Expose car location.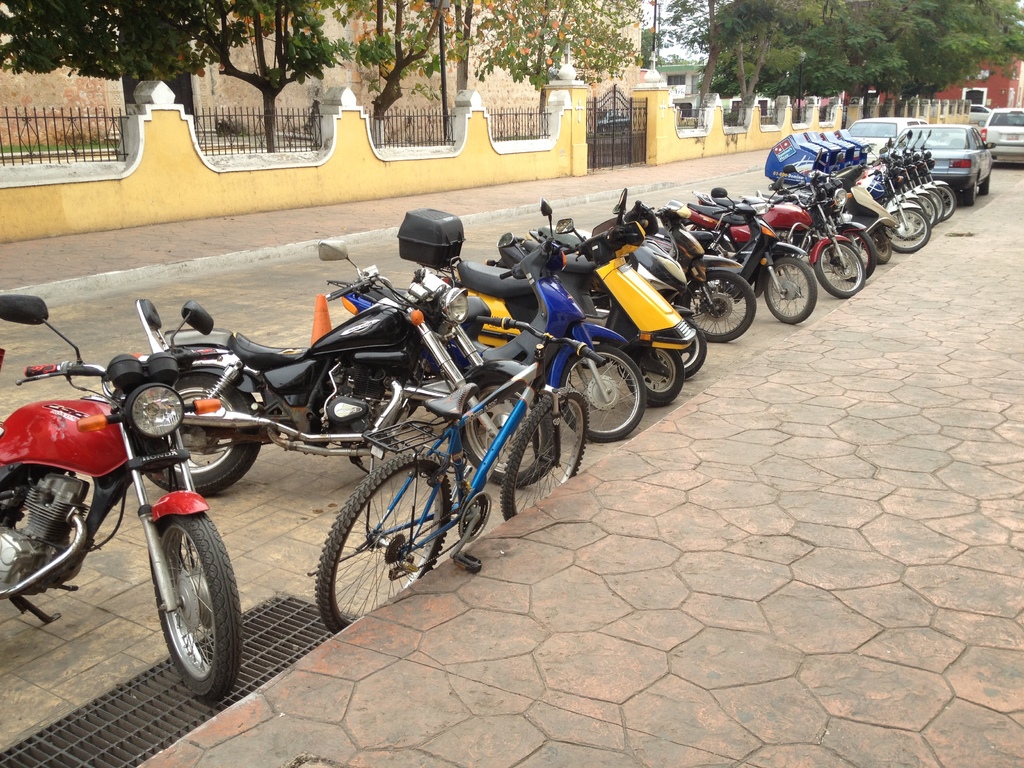
Exposed at <box>840,114,926,164</box>.
